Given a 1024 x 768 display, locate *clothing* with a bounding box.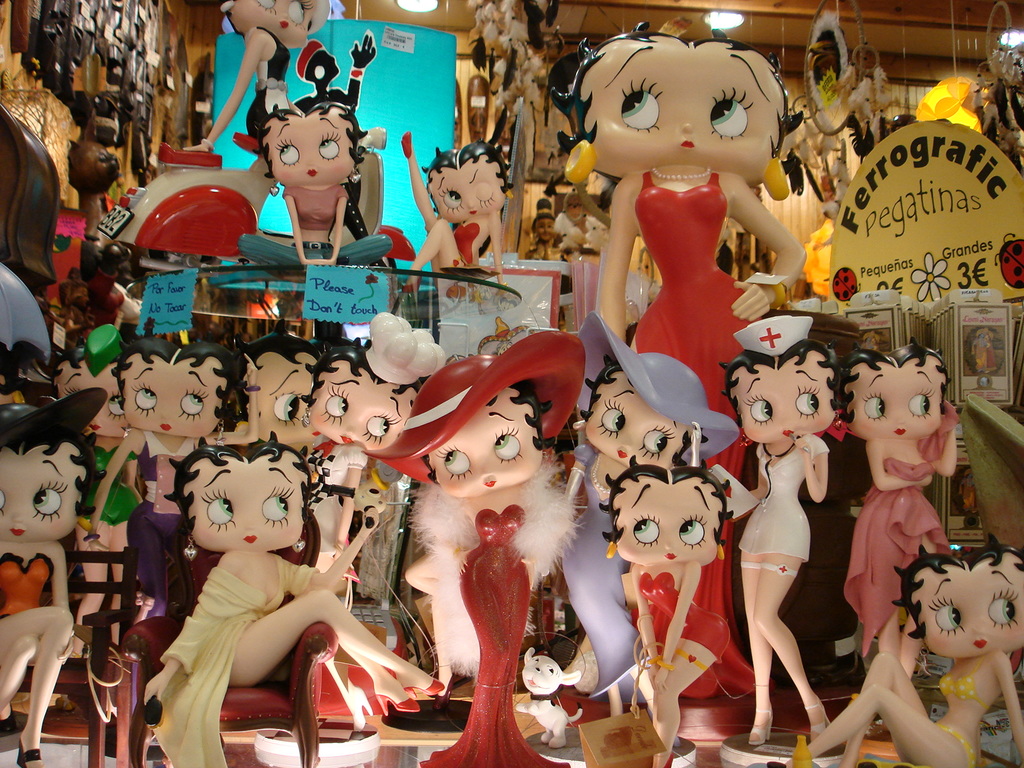
Located: <box>0,552,54,620</box>.
